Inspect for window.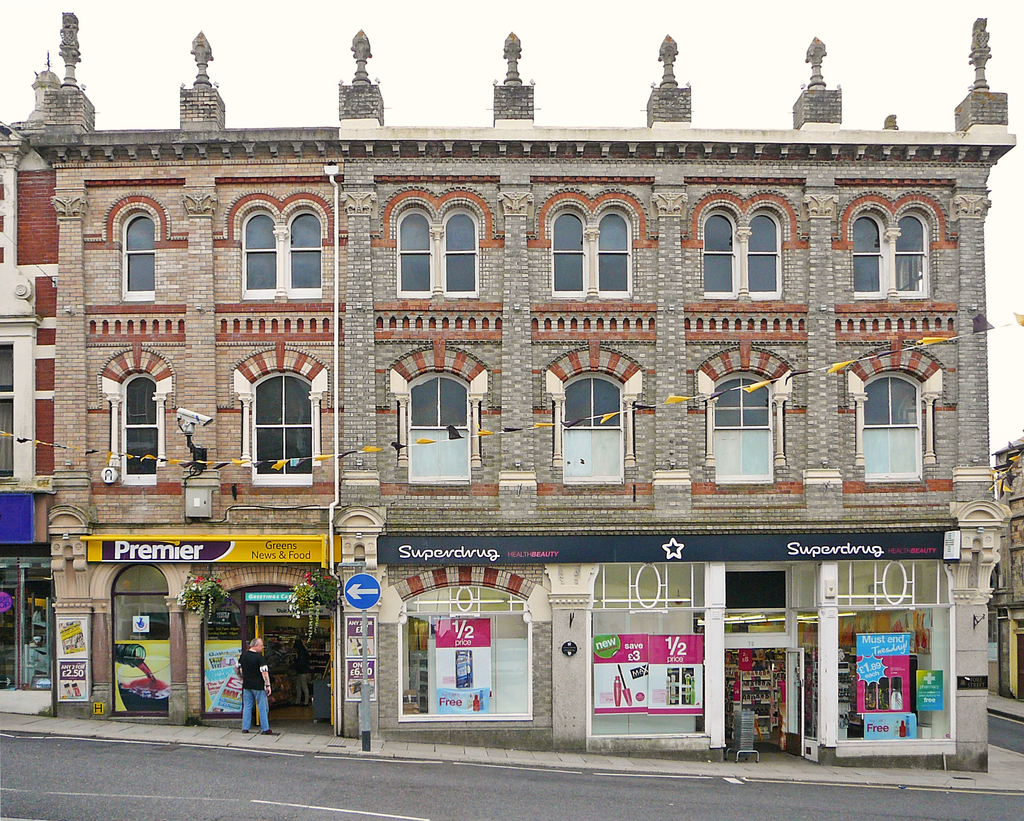
Inspection: x1=124, y1=375, x2=158, y2=475.
